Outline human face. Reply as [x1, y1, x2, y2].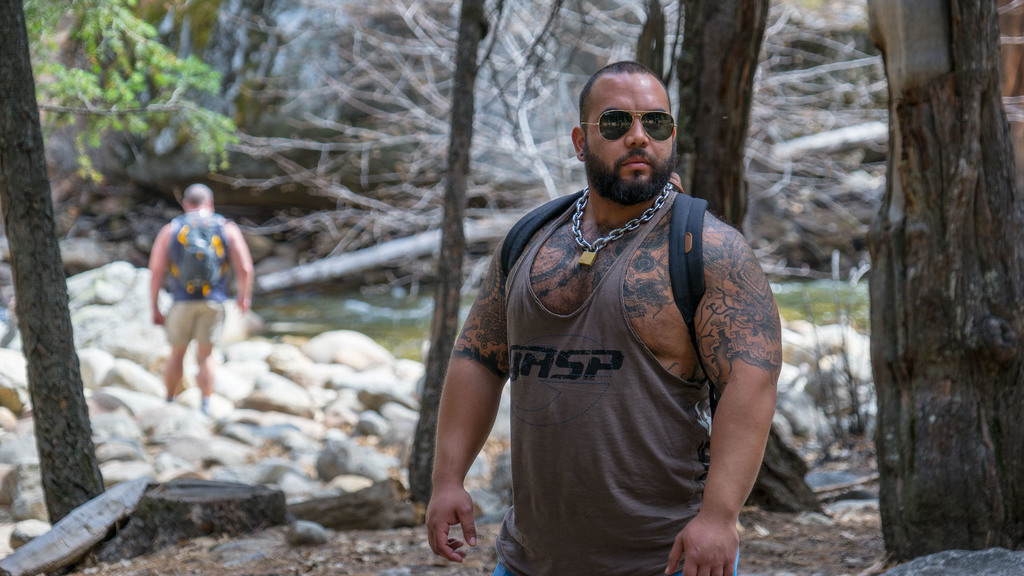
[586, 72, 675, 202].
